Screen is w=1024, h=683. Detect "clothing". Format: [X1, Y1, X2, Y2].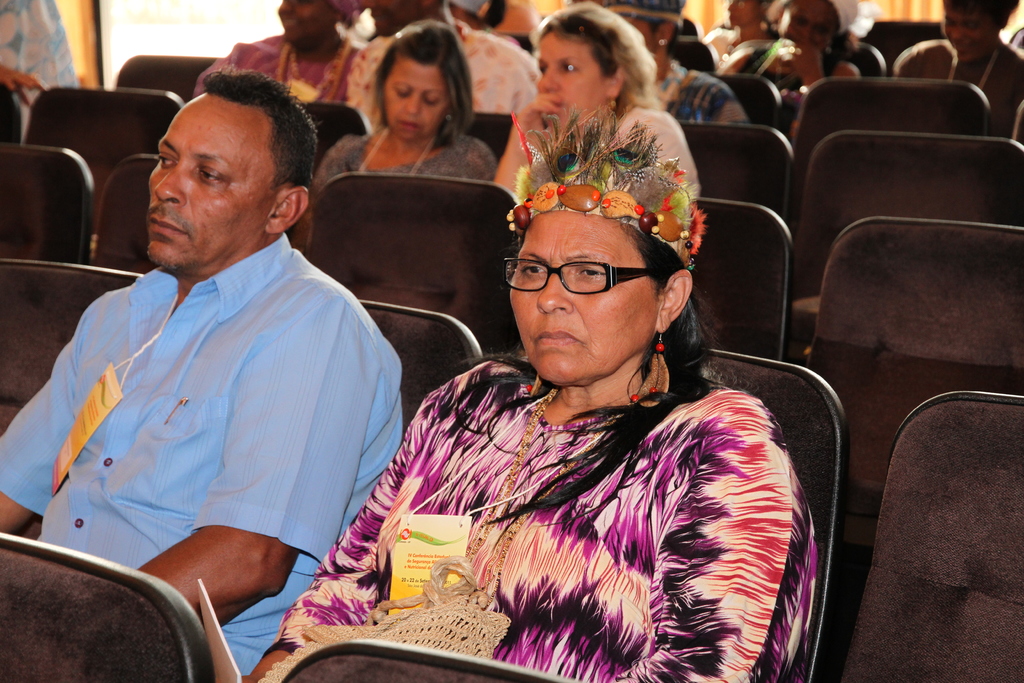
[252, 343, 822, 682].
